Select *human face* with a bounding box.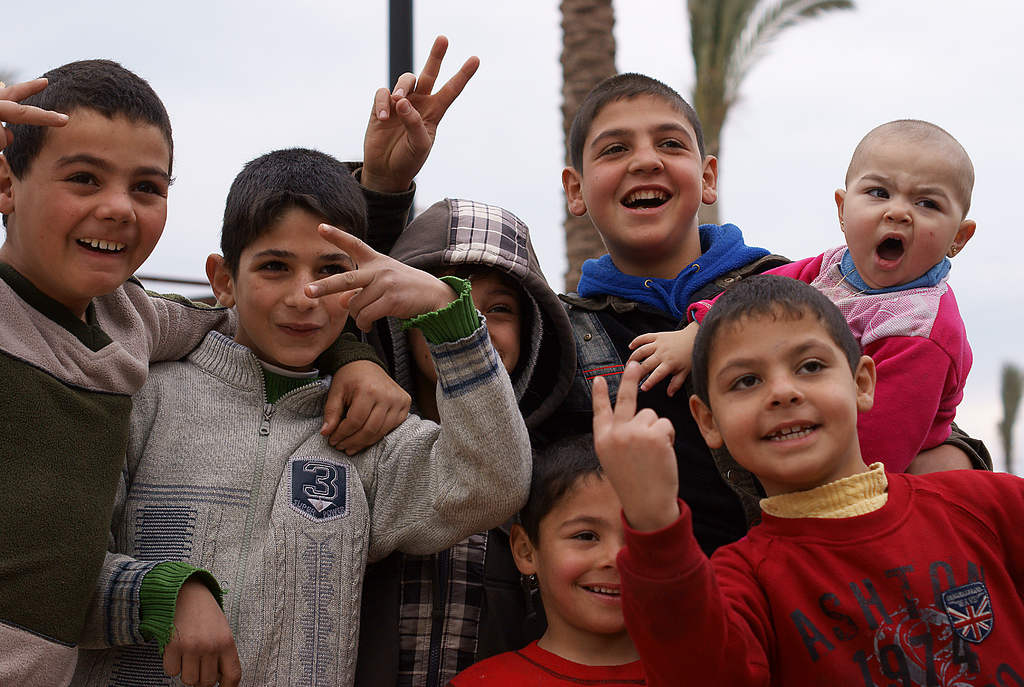
left=234, top=202, right=349, bottom=366.
